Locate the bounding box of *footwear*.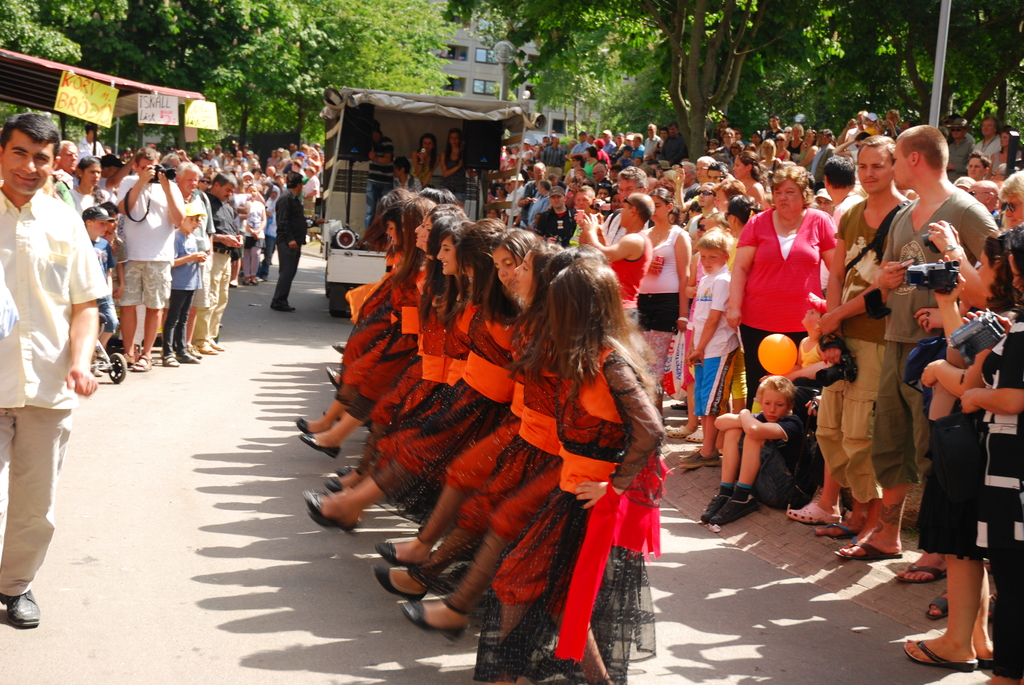
Bounding box: <region>369, 562, 429, 599</region>.
